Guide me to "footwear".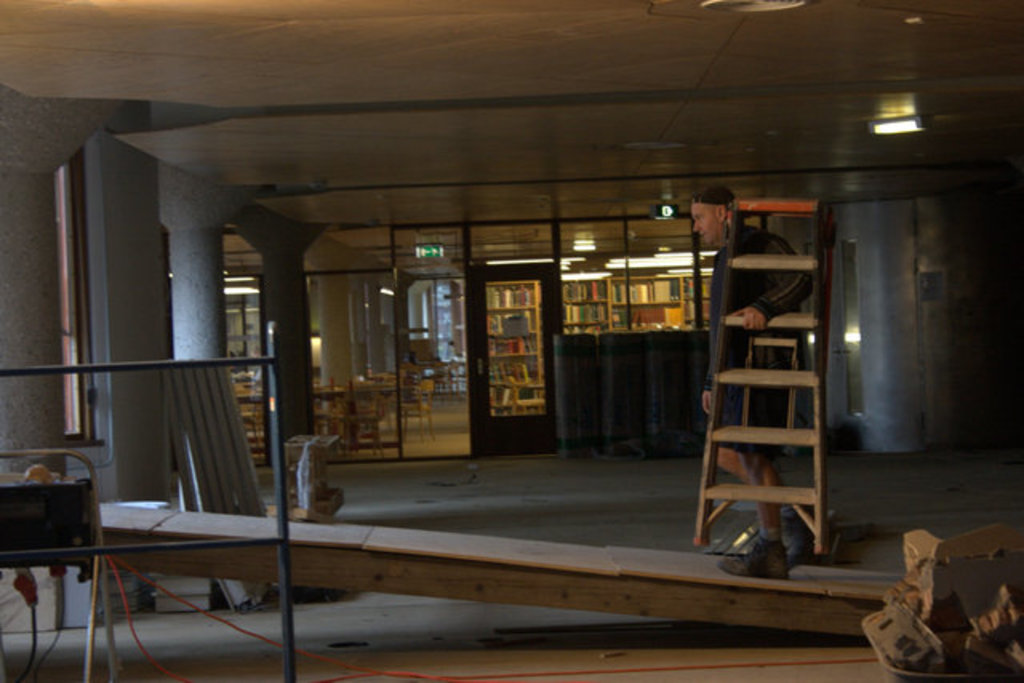
Guidance: rect(717, 537, 790, 582).
